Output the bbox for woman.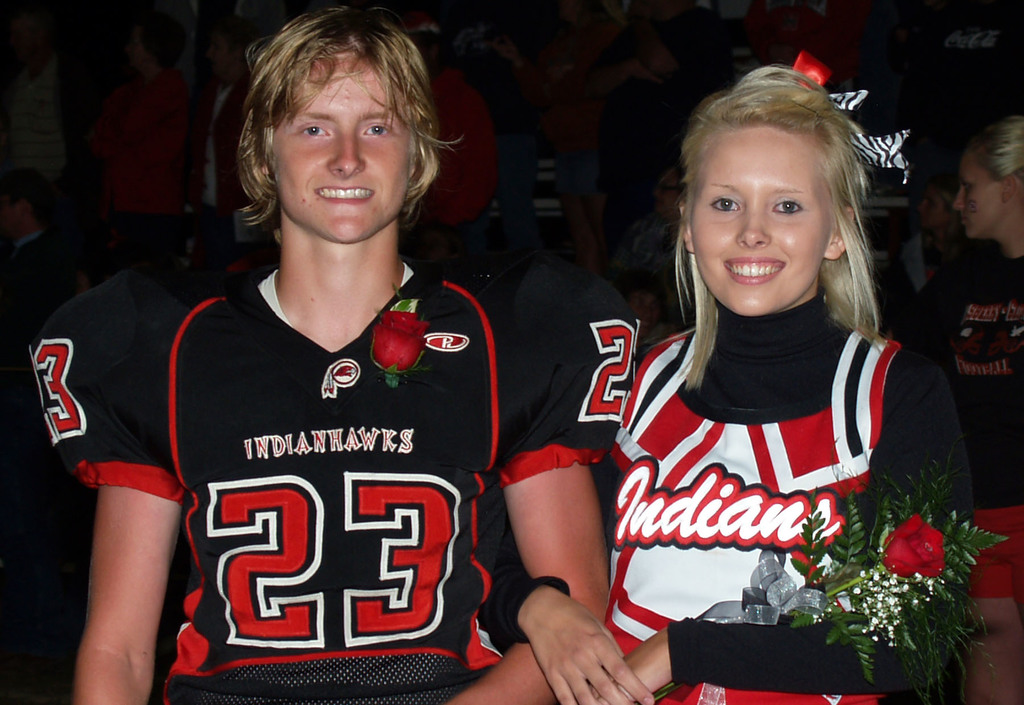
<bbox>918, 116, 1023, 704</bbox>.
